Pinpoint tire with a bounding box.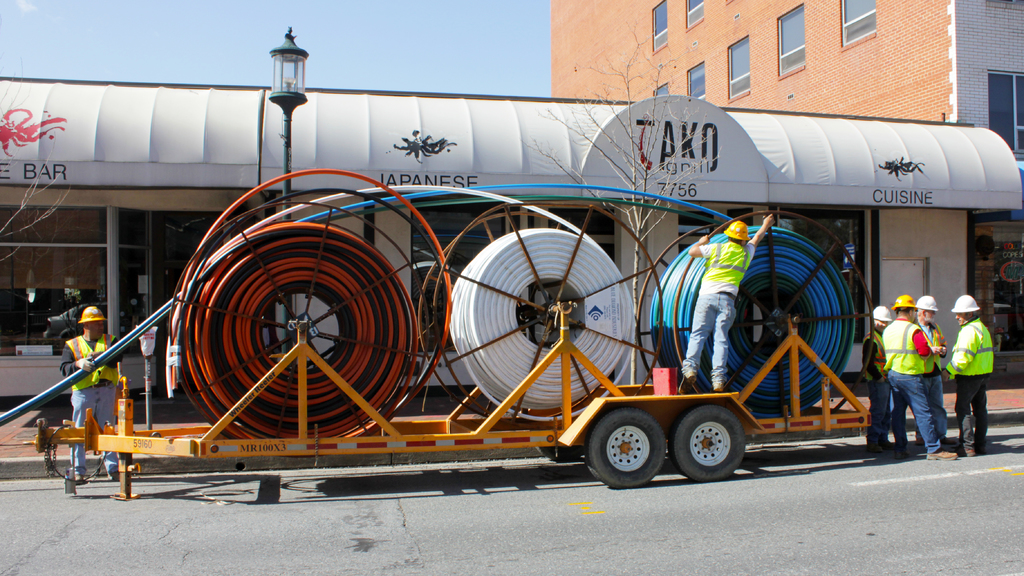
[669,402,744,482].
